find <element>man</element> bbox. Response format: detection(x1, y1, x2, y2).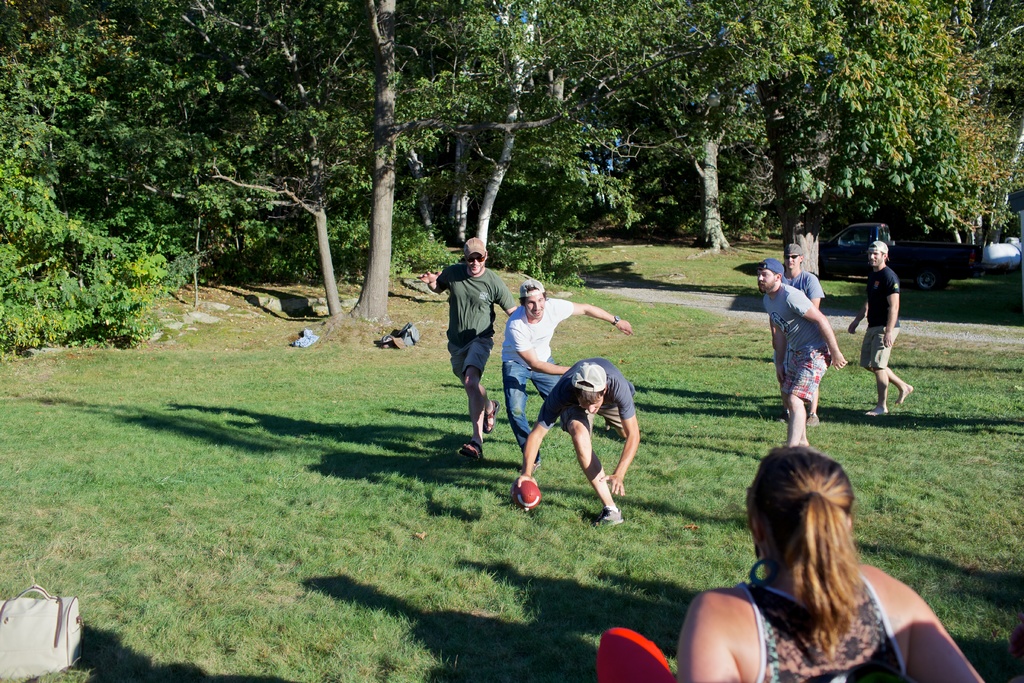
detection(844, 238, 915, 419).
